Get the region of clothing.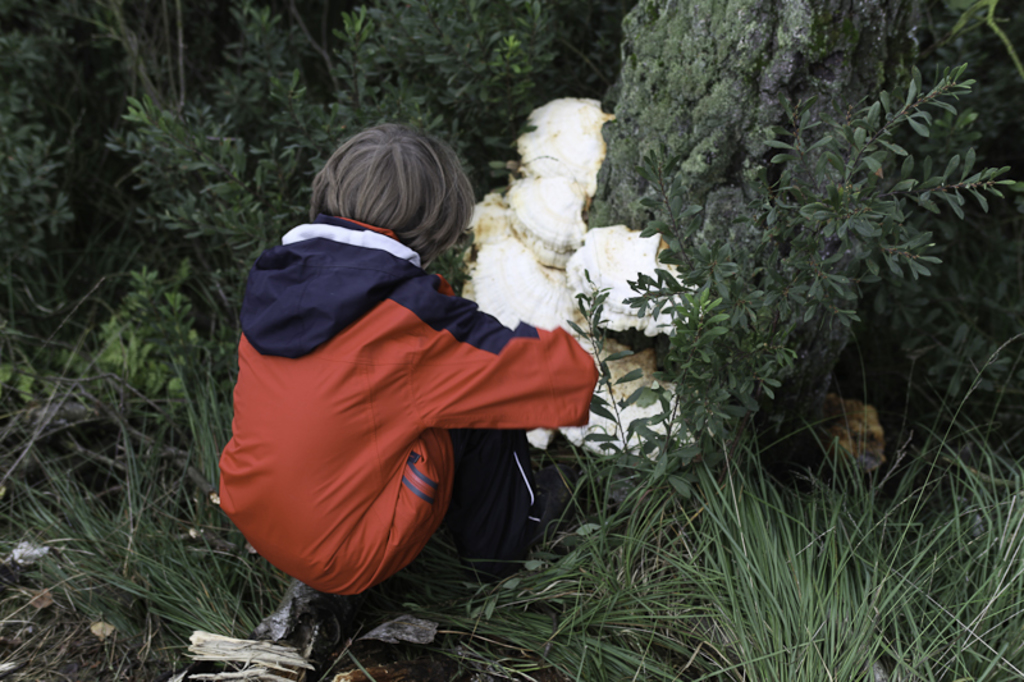
rect(233, 179, 563, 609).
